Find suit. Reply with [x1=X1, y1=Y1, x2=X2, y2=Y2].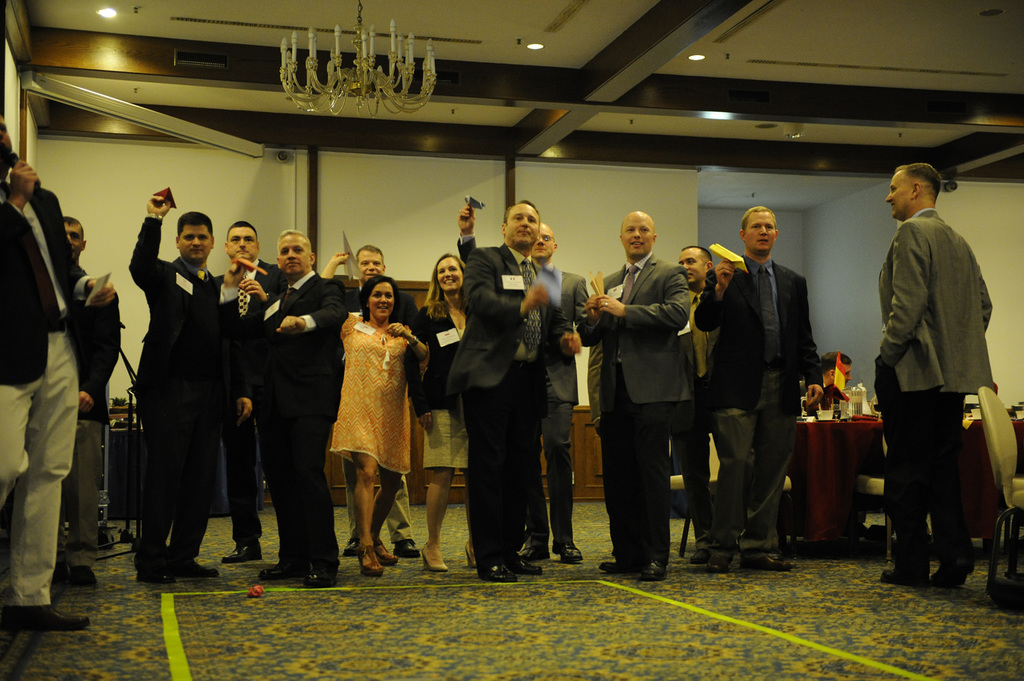
[x1=695, y1=260, x2=821, y2=412].
